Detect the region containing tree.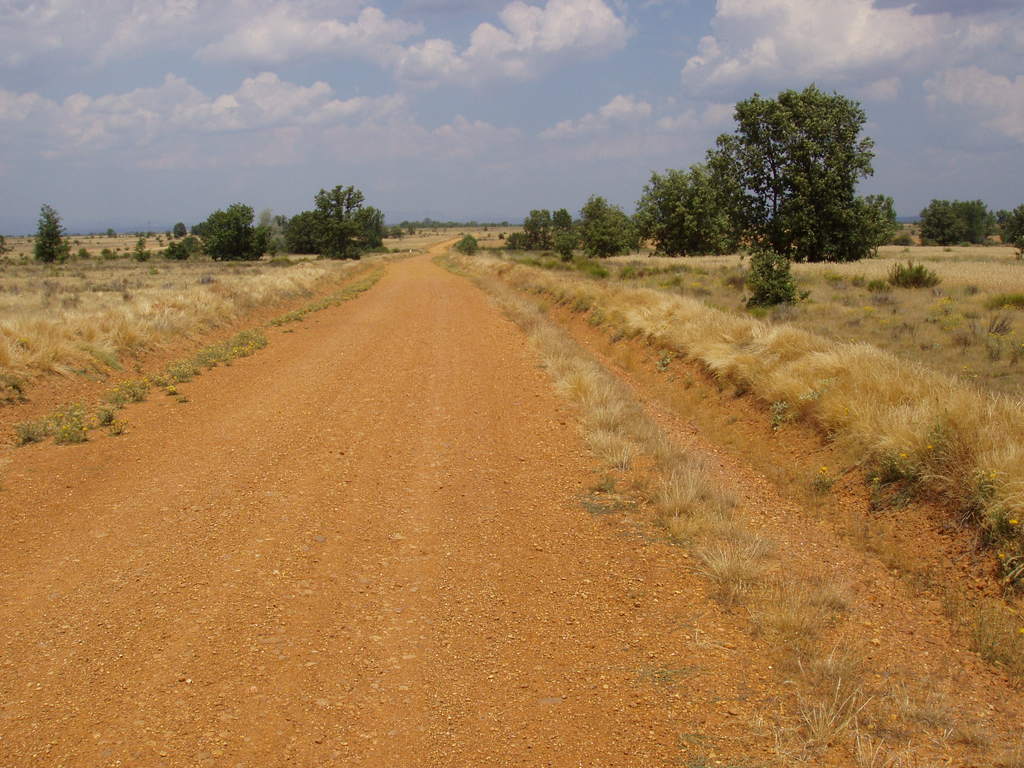
[694,74,888,287].
